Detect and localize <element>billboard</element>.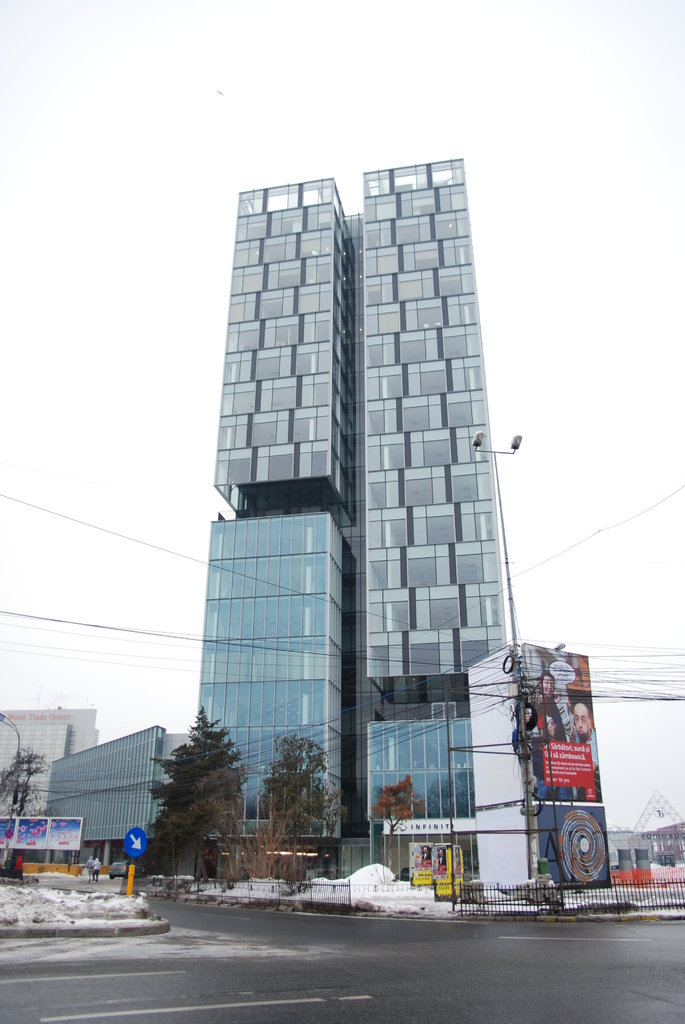
Localized at (x1=0, y1=815, x2=13, y2=848).
